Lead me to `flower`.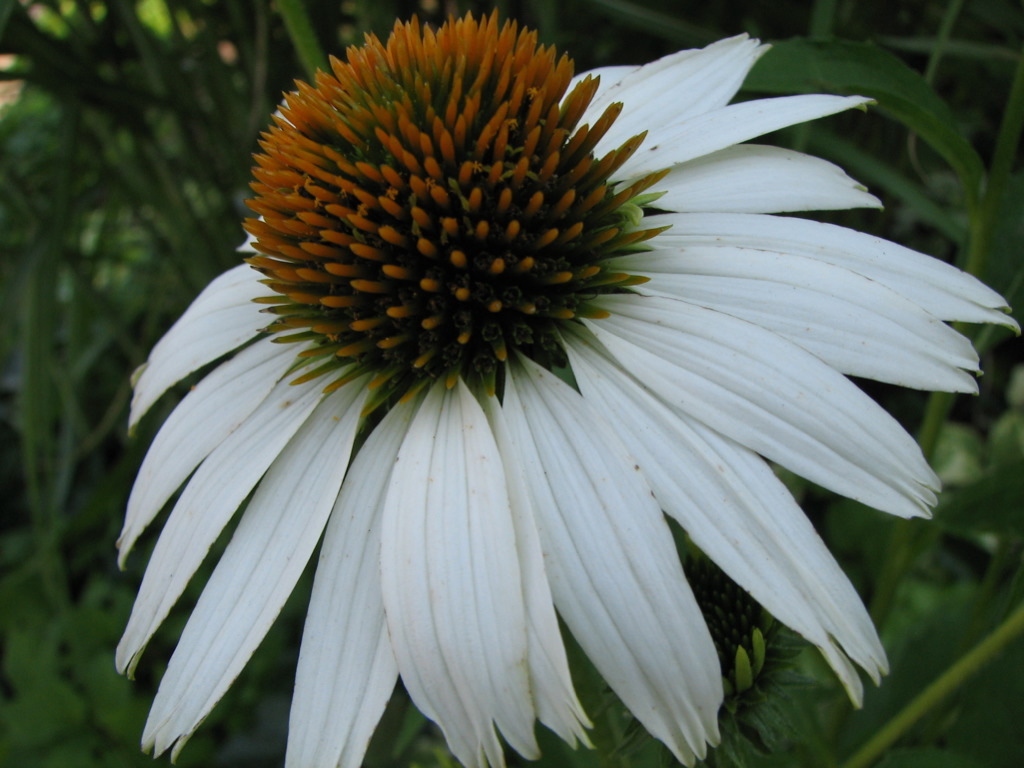
Lead to left=70, top=20, right=992, bottom=760.
